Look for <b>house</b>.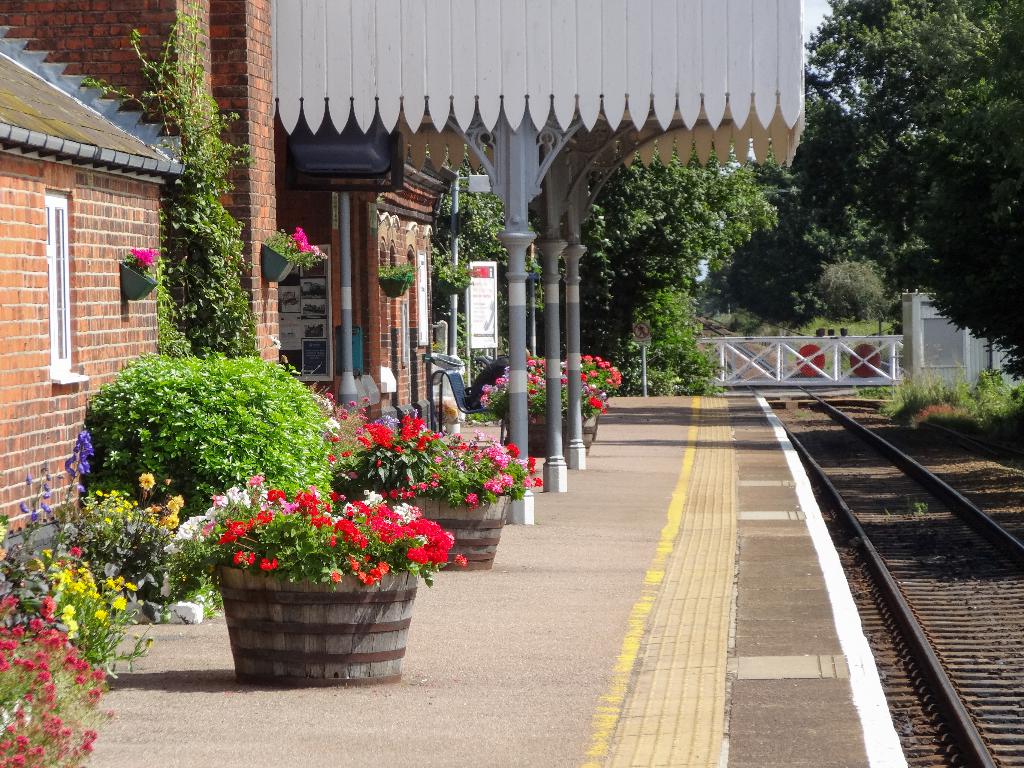
Found: BBox(0, 0, 460, 614).
